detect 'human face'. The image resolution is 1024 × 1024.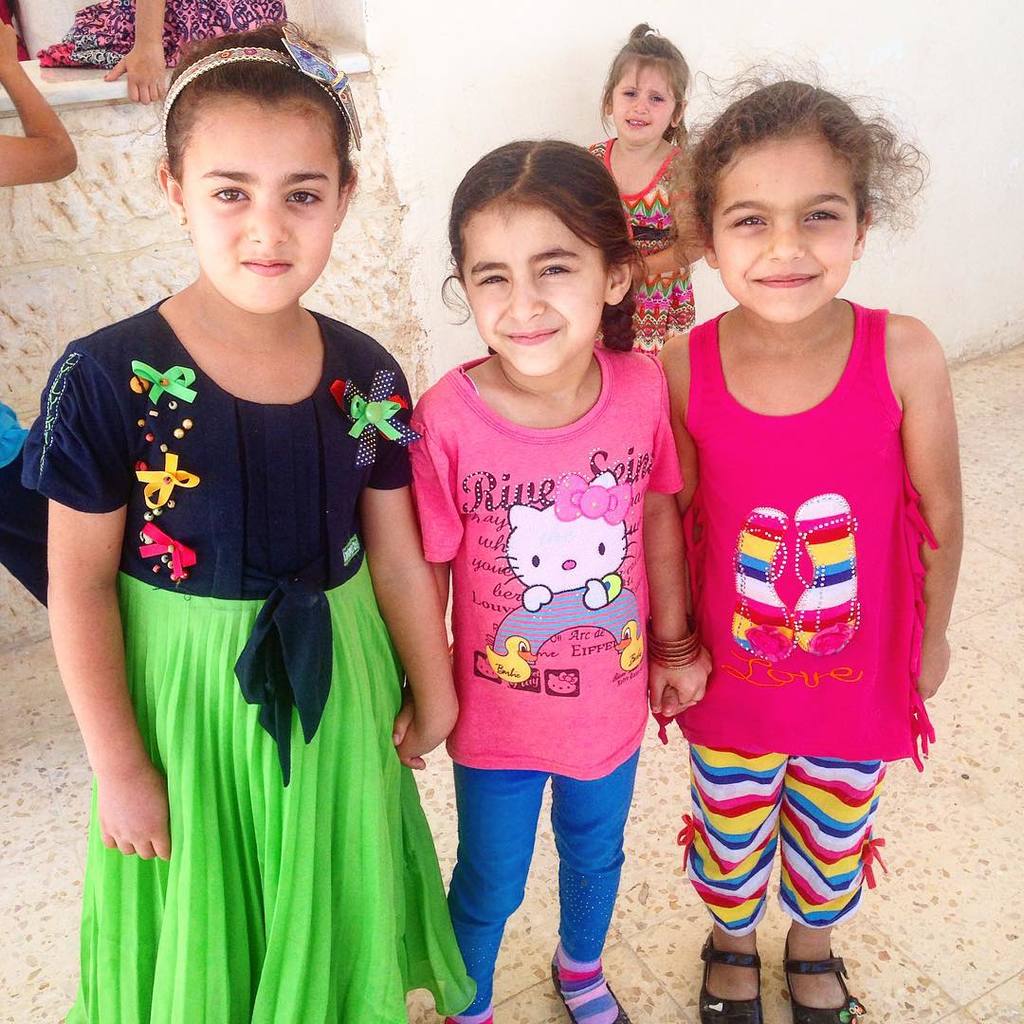
[610,61,677,148].
